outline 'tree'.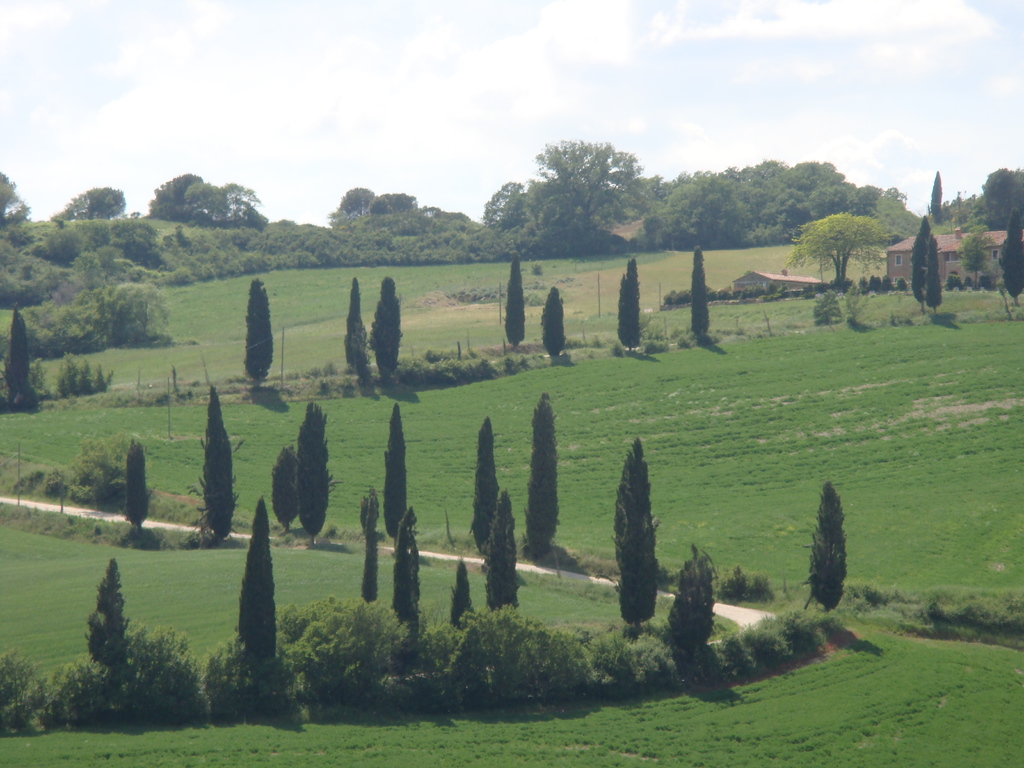
Outline: 993/209/1022/303.
